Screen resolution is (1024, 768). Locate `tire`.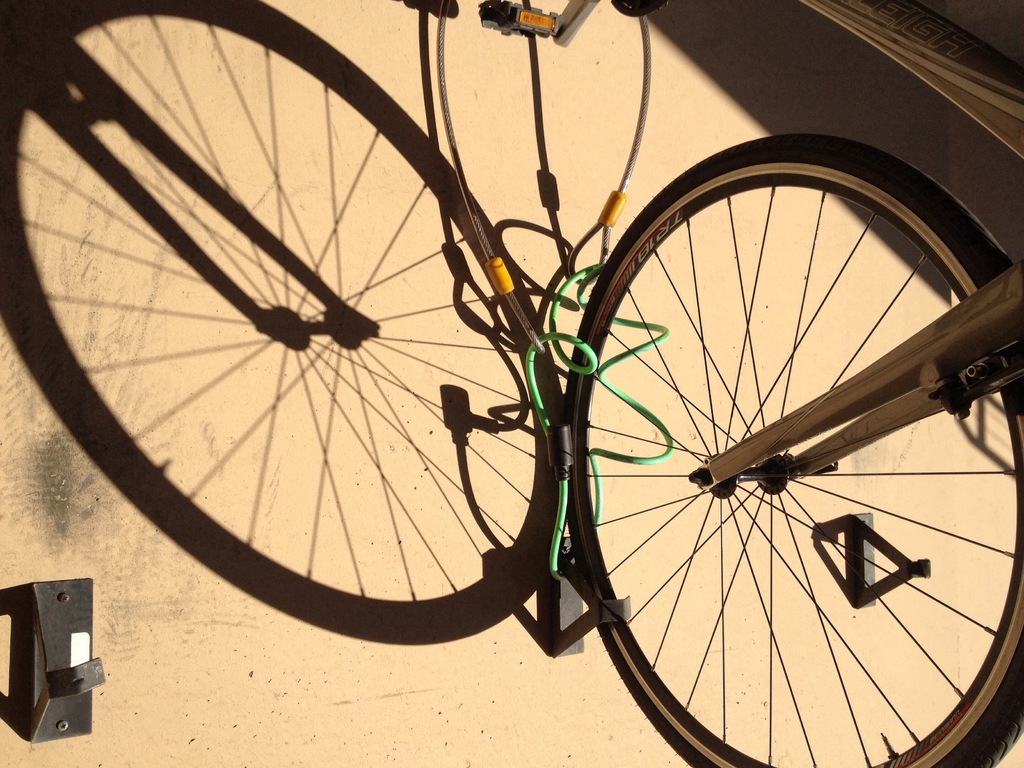
pyautogui.locateOnScreen(564, 129, 1023, 767).
